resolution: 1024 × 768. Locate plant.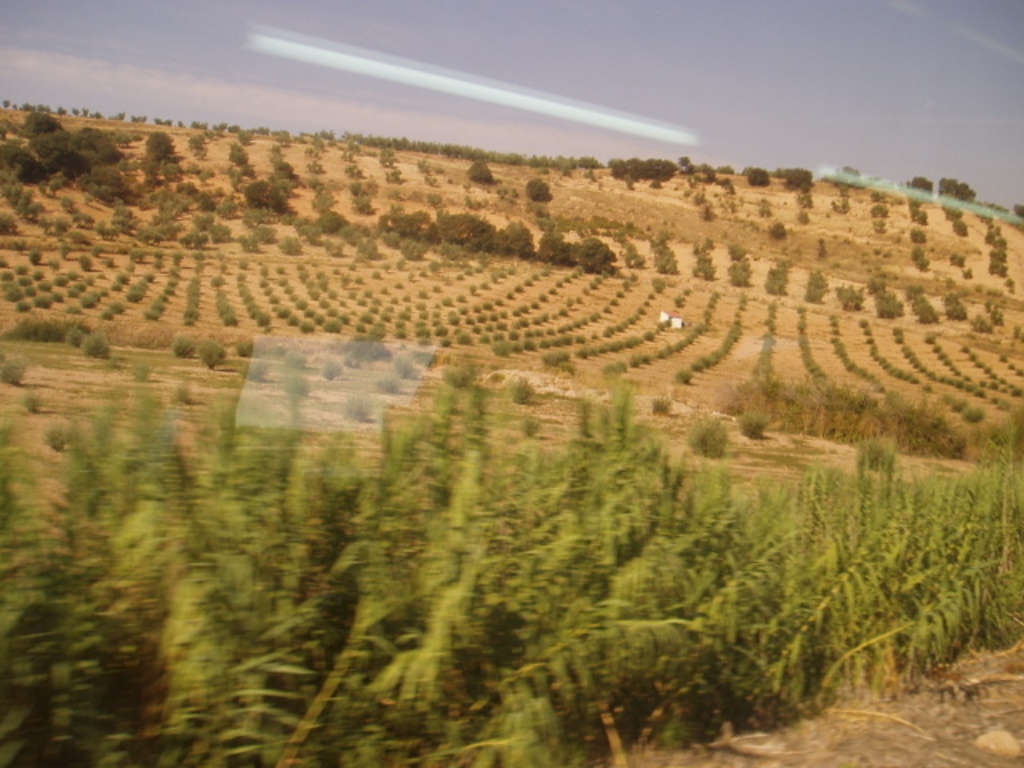
[left=336, top=384, right=370, bottom=426].
